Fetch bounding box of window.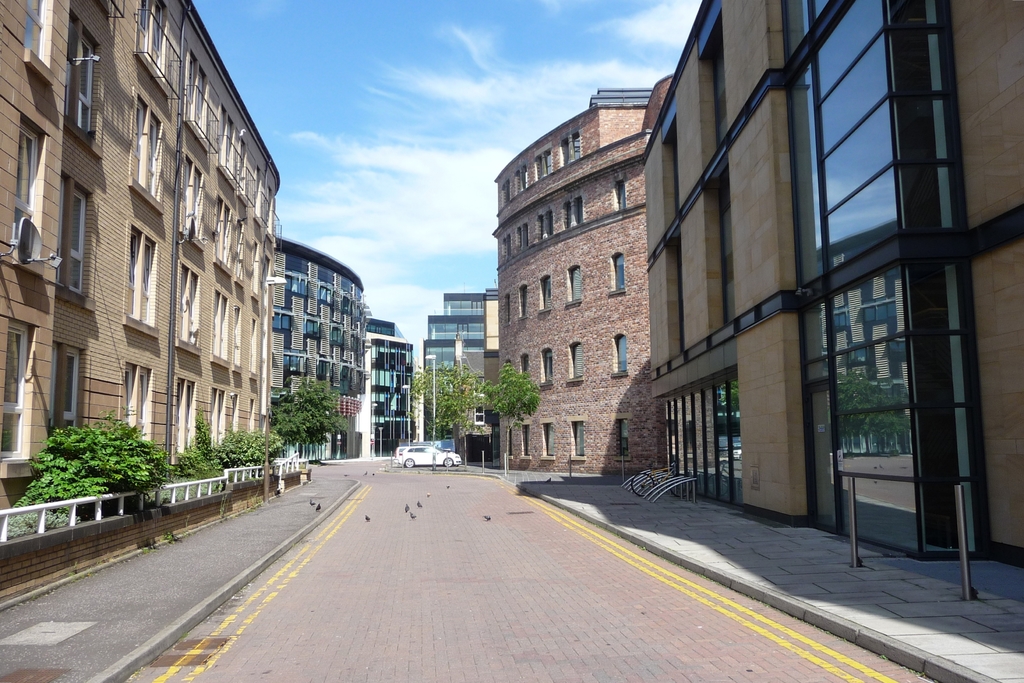
Bbox: l=15, t=114, r=49, b=251.
